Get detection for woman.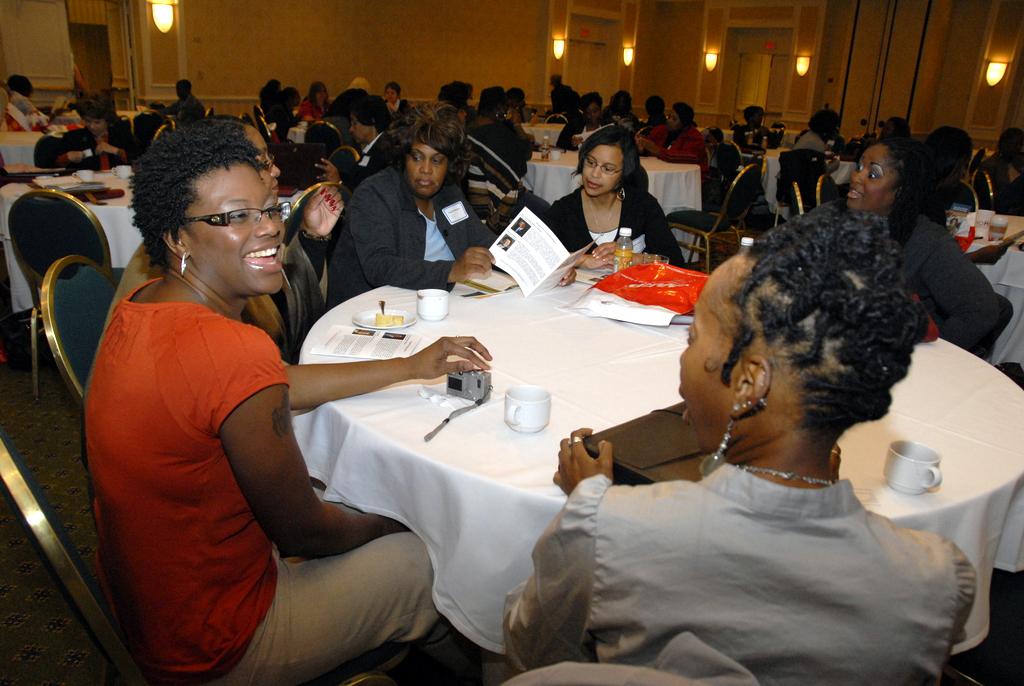
Detection: BBox(550, 133, 682, 274).
